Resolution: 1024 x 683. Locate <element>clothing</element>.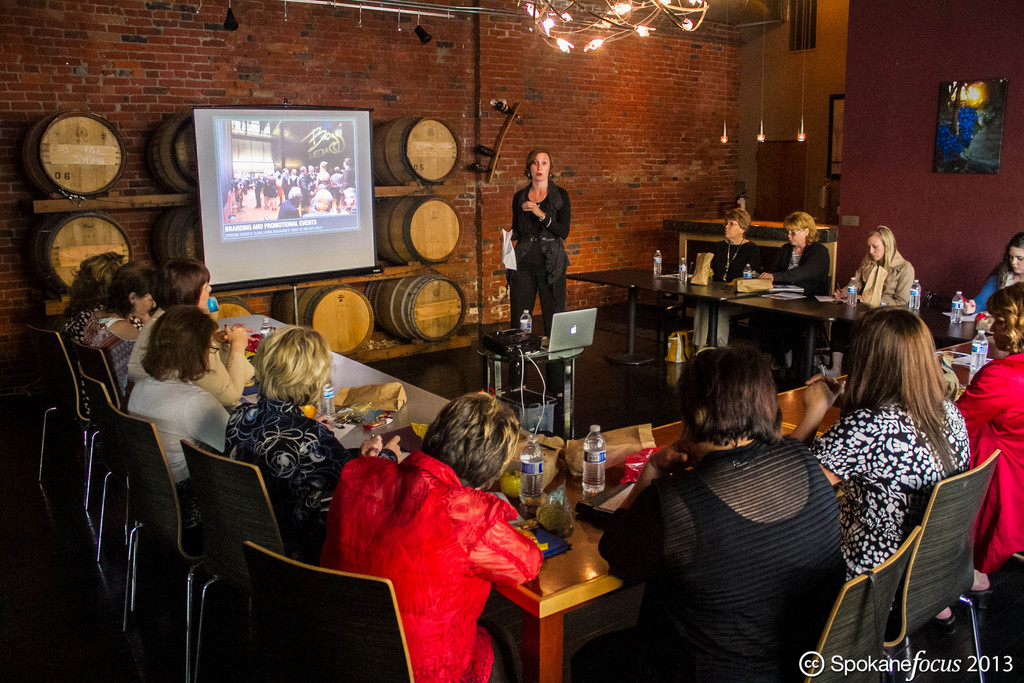
761, 245, 829, 382.
